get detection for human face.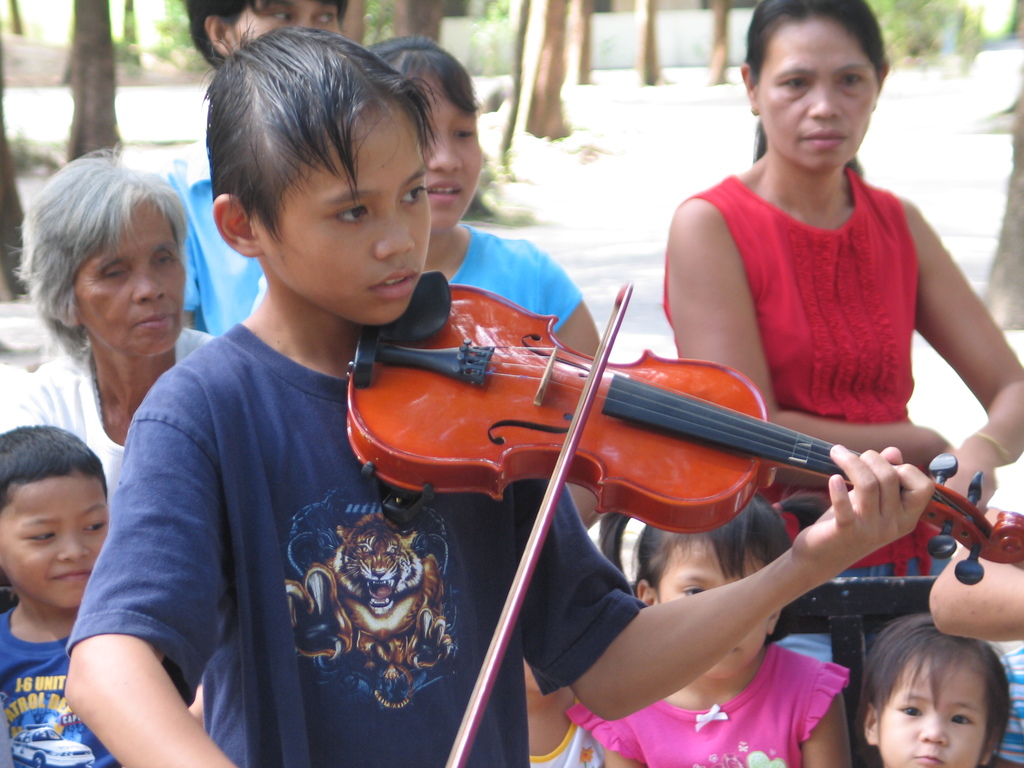
Detection: box(74, 208, 189, 359).
